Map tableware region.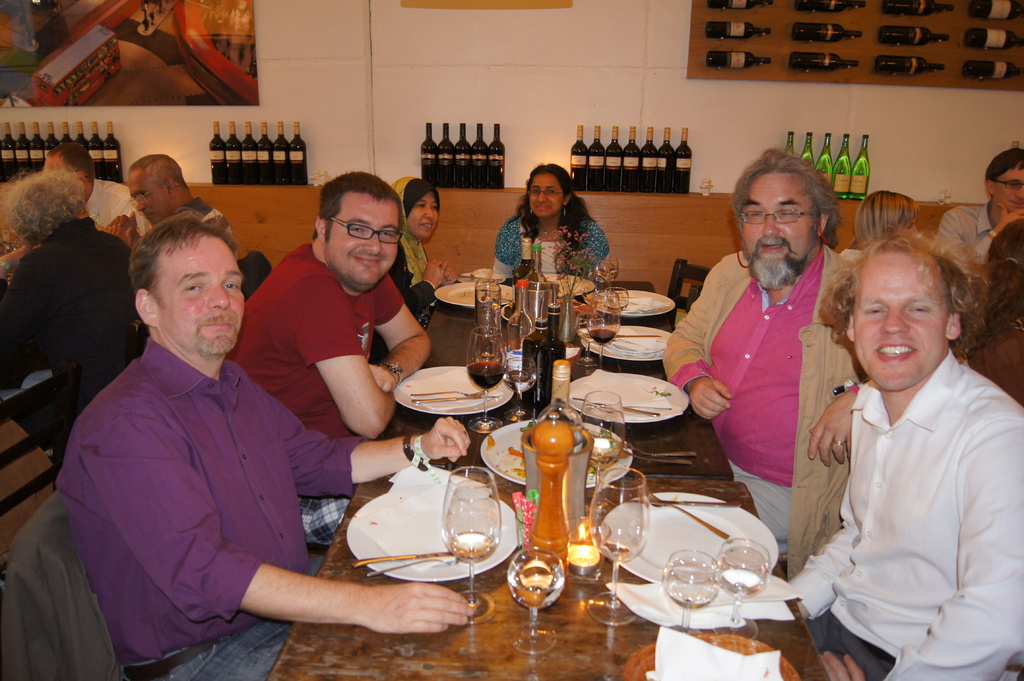
Mapped to <bbox>434, 277, 511, 312</bbox>.
